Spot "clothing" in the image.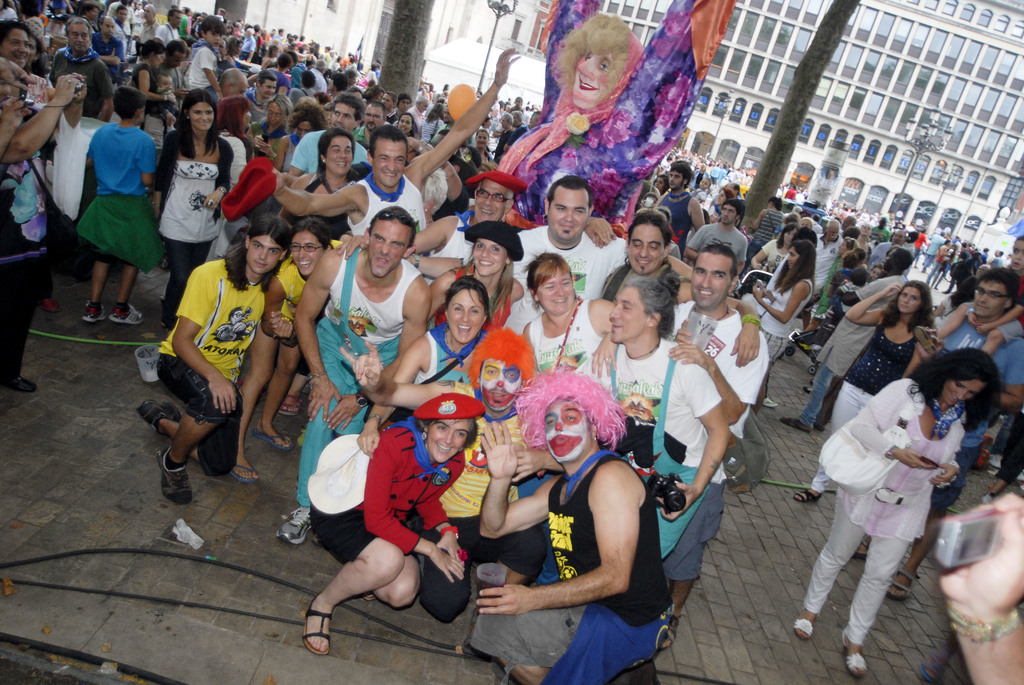
"clothing" found at {"left": 937, "top": 303, "right": 1023, "bottom": 514}.
